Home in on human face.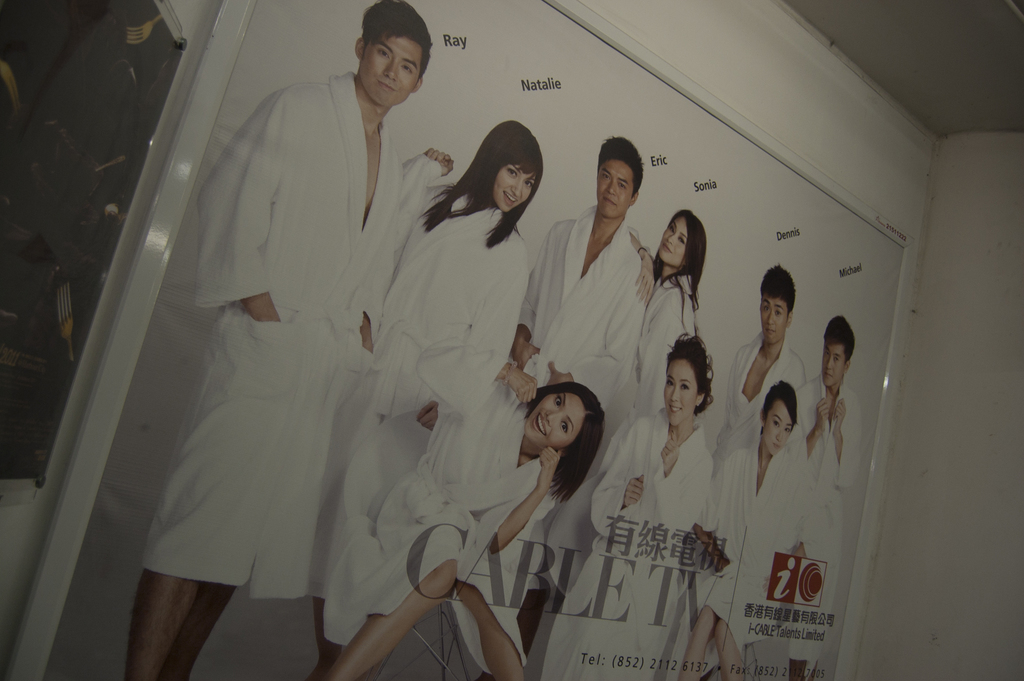
Homed in at detection(496, 165, 533, 215).
